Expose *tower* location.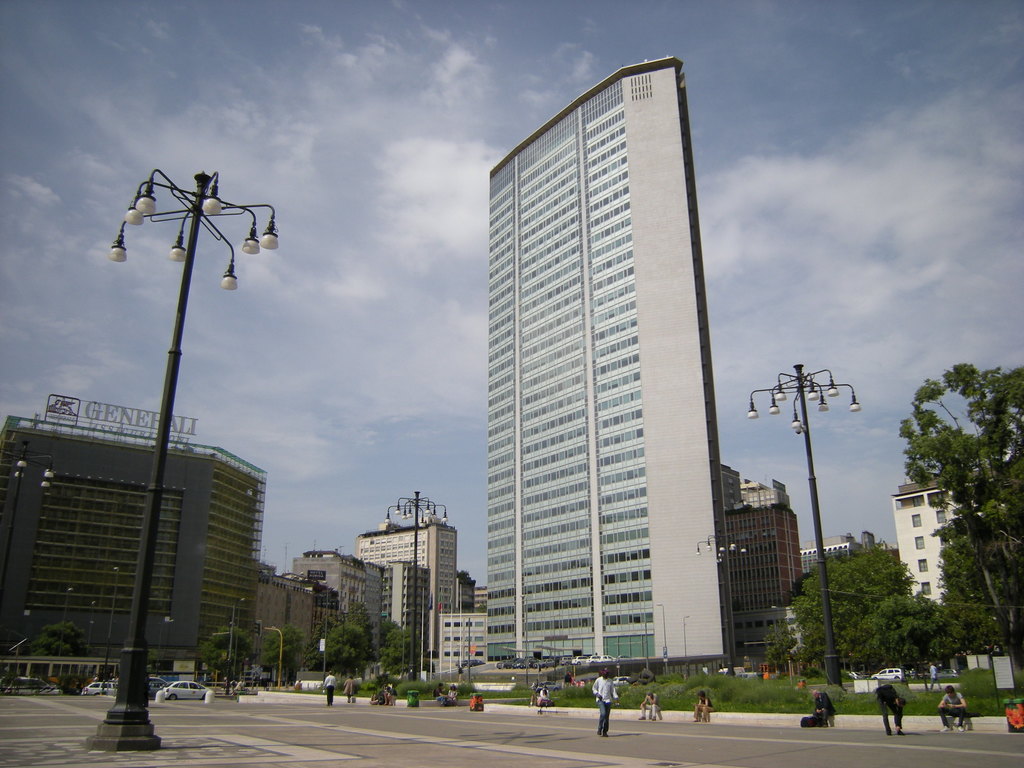
Exposed at box(0, 416, 264, 679).
